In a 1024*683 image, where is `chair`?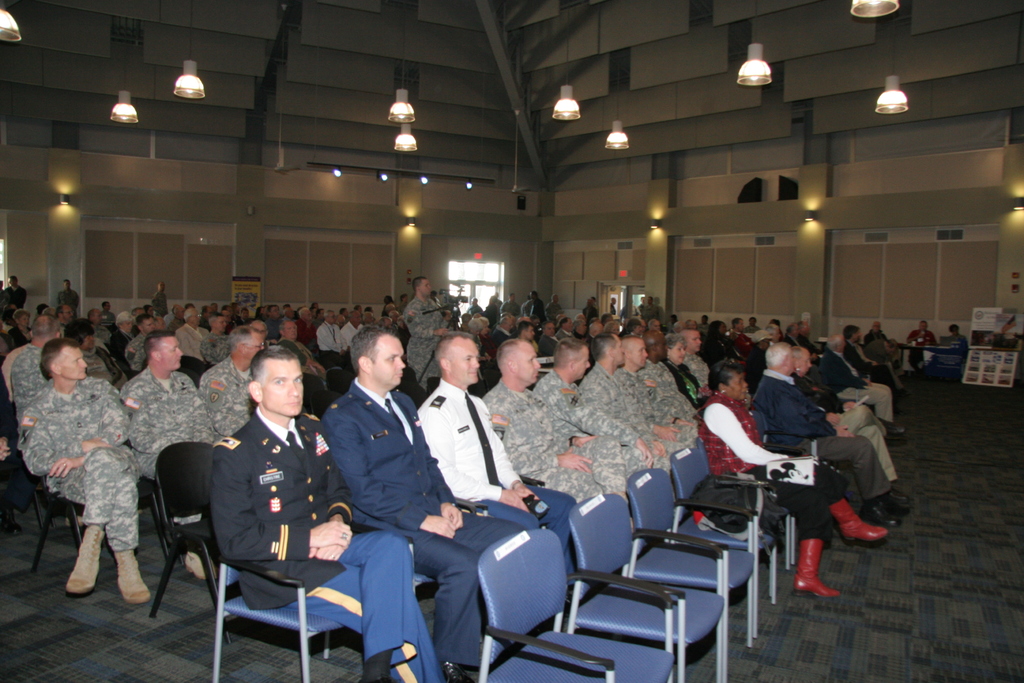
[left=212, top=556, right=341, bottom=682].
